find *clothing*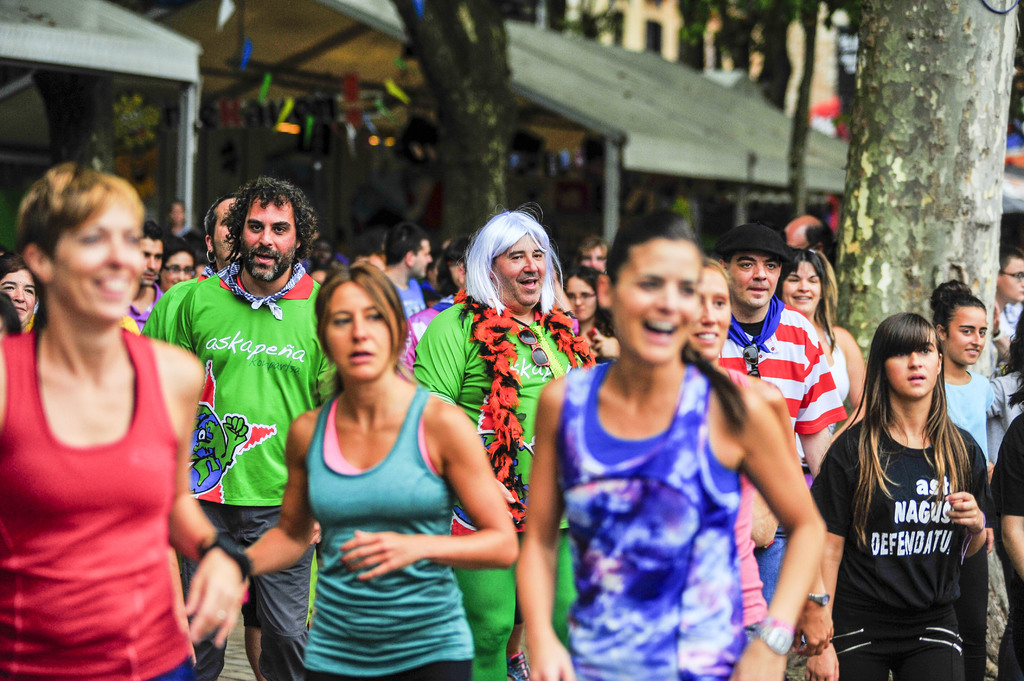
[left=716, top=298, right=858, bottom=590]
